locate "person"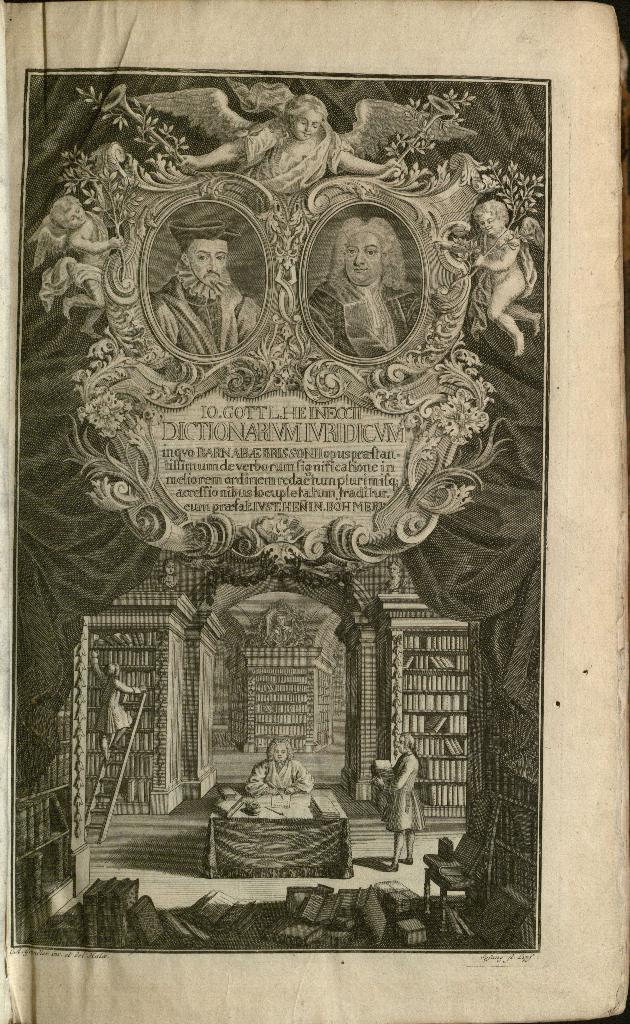
172:94:408:200
